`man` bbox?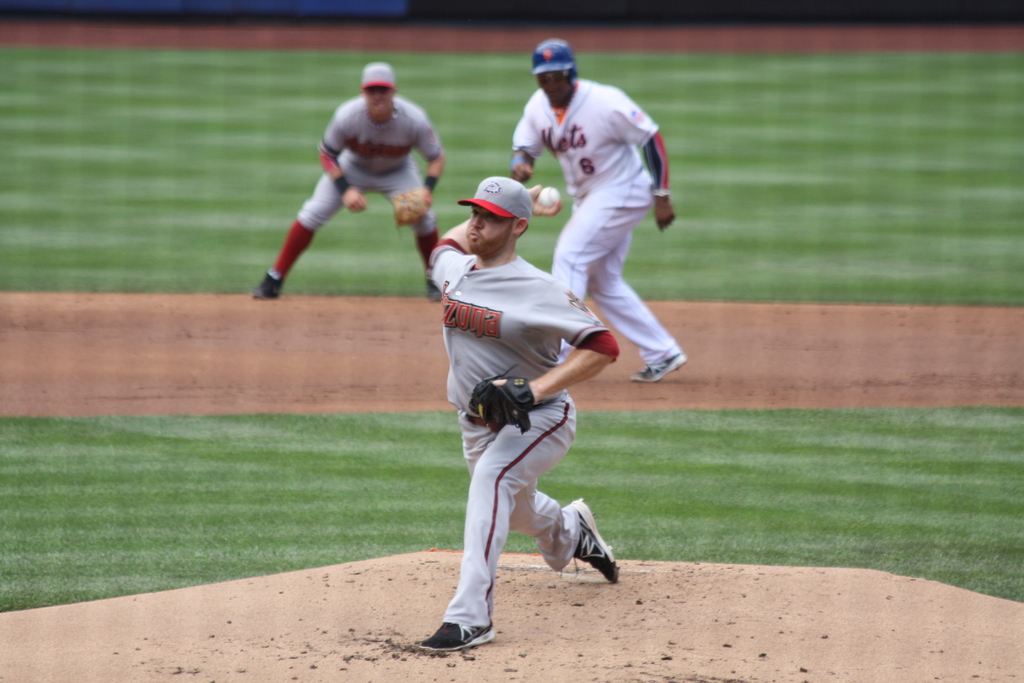
pyautogui.locateOnScreen(511, 35, 687, 382)
